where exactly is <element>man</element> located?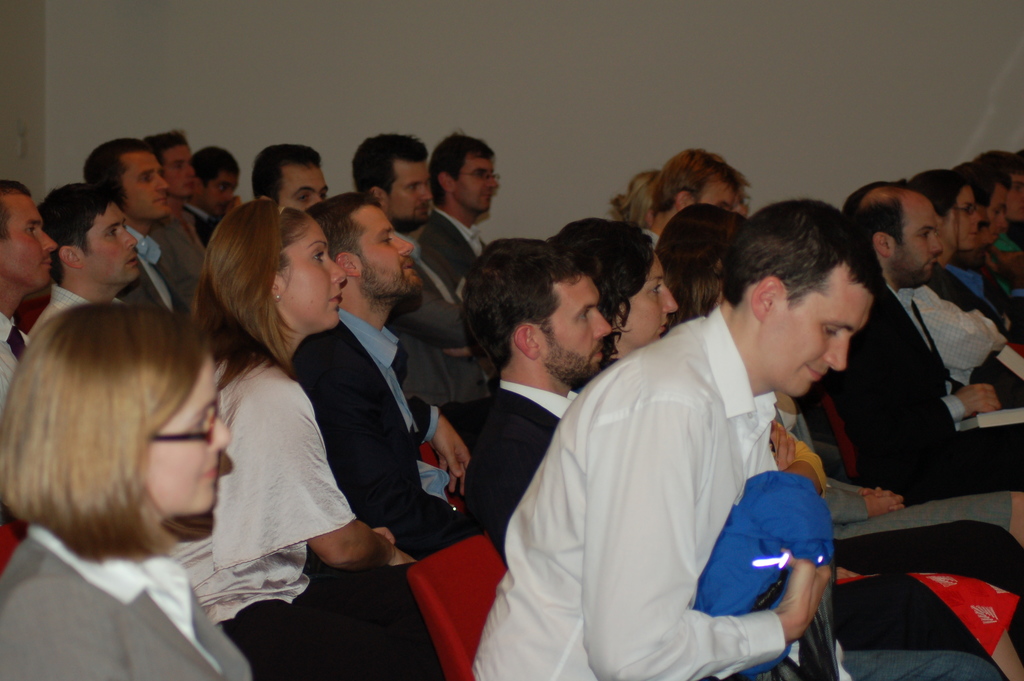
Its bounding box is (left=478, top=193, right=998, bottom=680).
